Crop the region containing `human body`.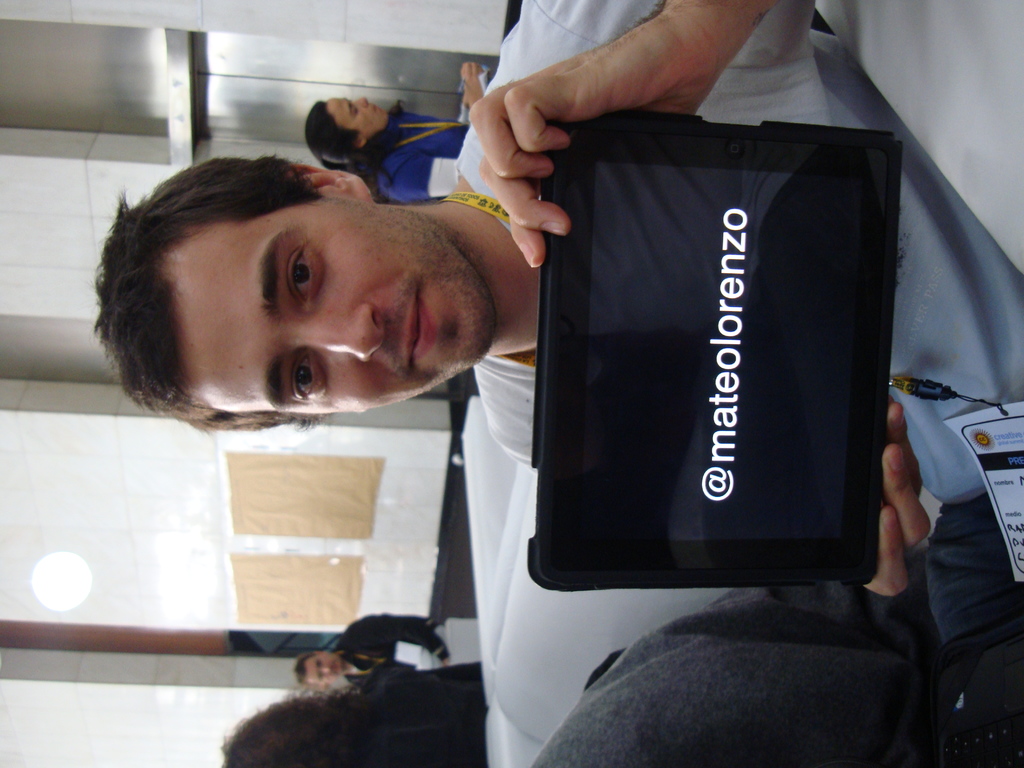
Crop region: left=530, top=493, right=1023, bottom=767.
